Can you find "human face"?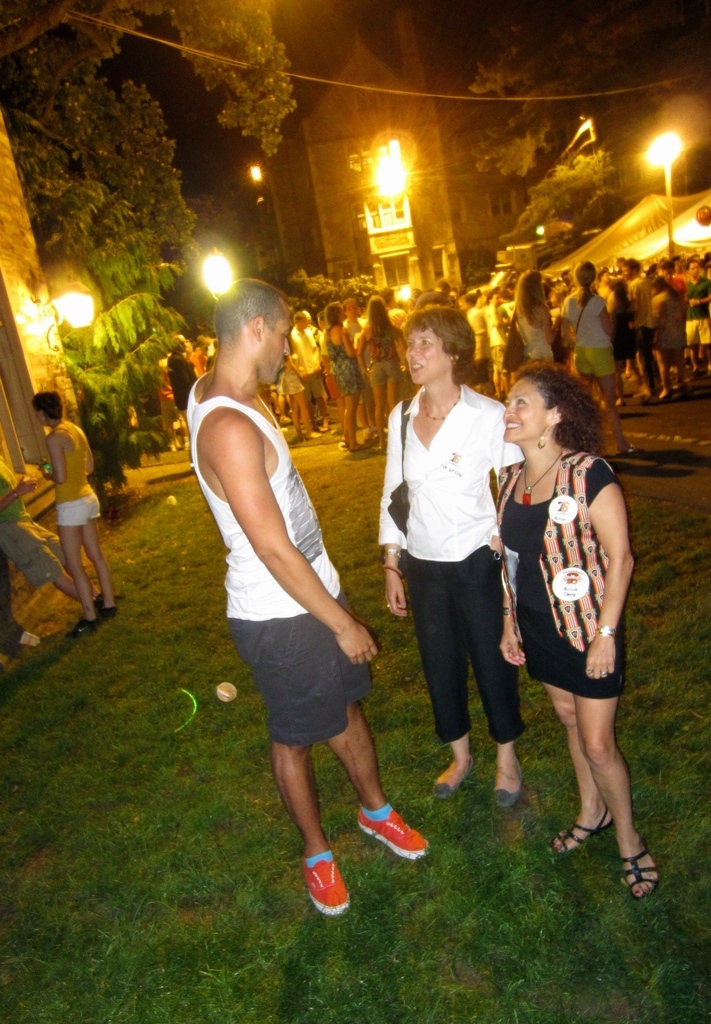
Yes, bounding box: bbox(403, 334, 452, 386).
